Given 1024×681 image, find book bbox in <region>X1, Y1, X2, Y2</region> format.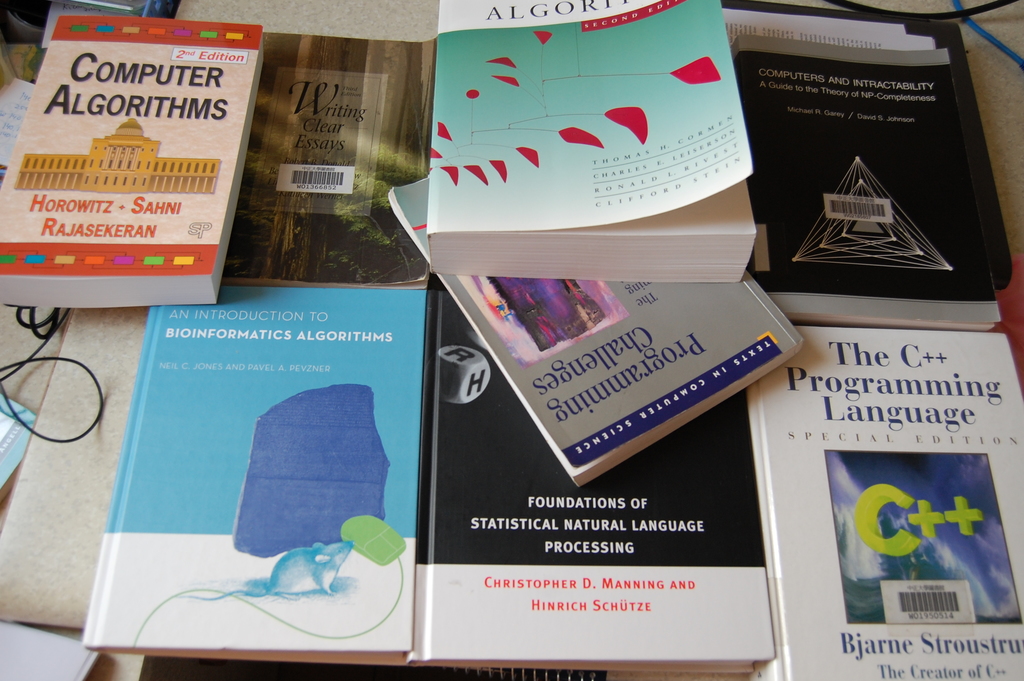
<region>749, 318, 1023, 680</region>.
